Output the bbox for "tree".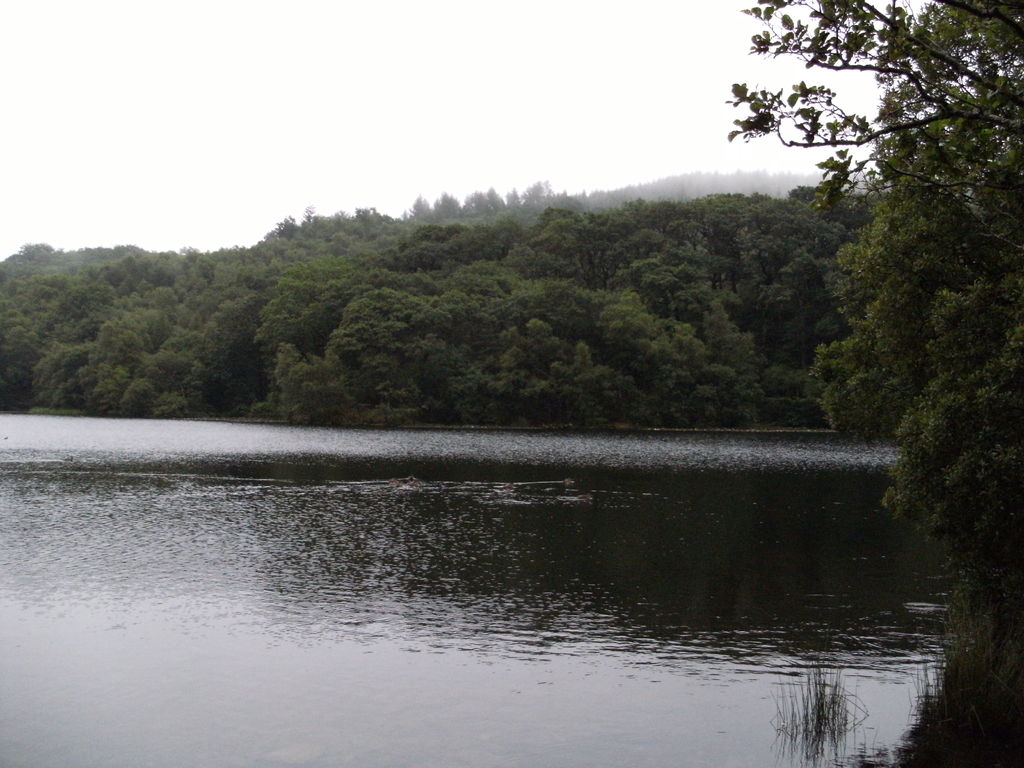
612, 371, 653, 429.
